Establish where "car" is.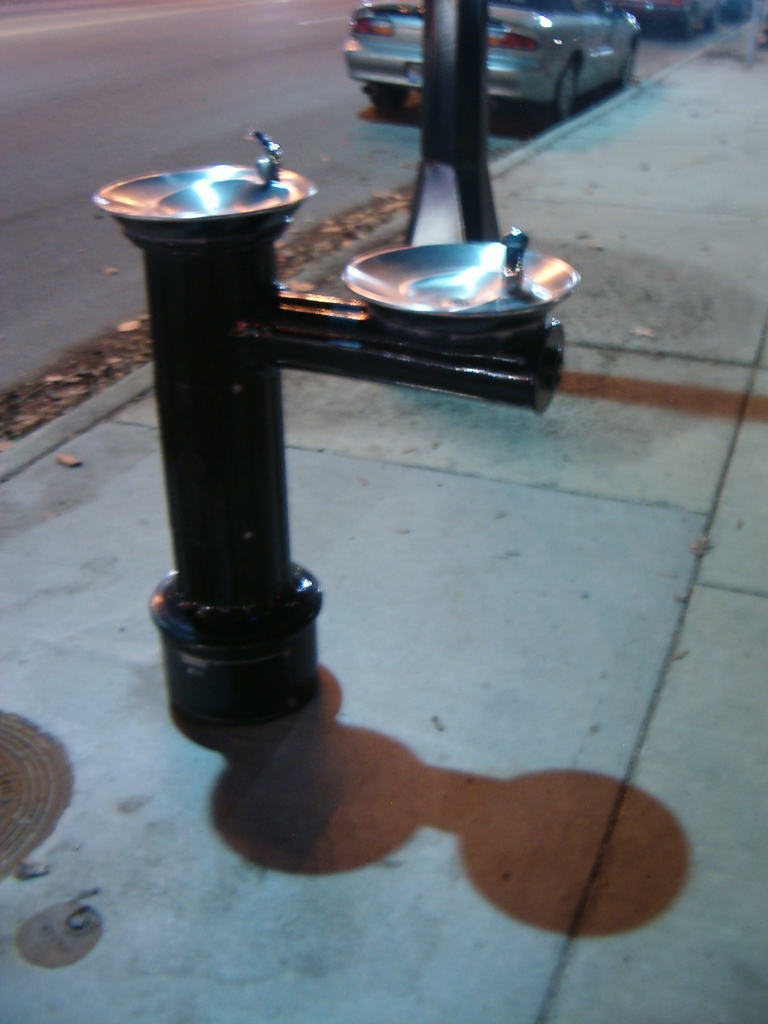
Established at x1=344 y1=0 x2=641 y2=120.
